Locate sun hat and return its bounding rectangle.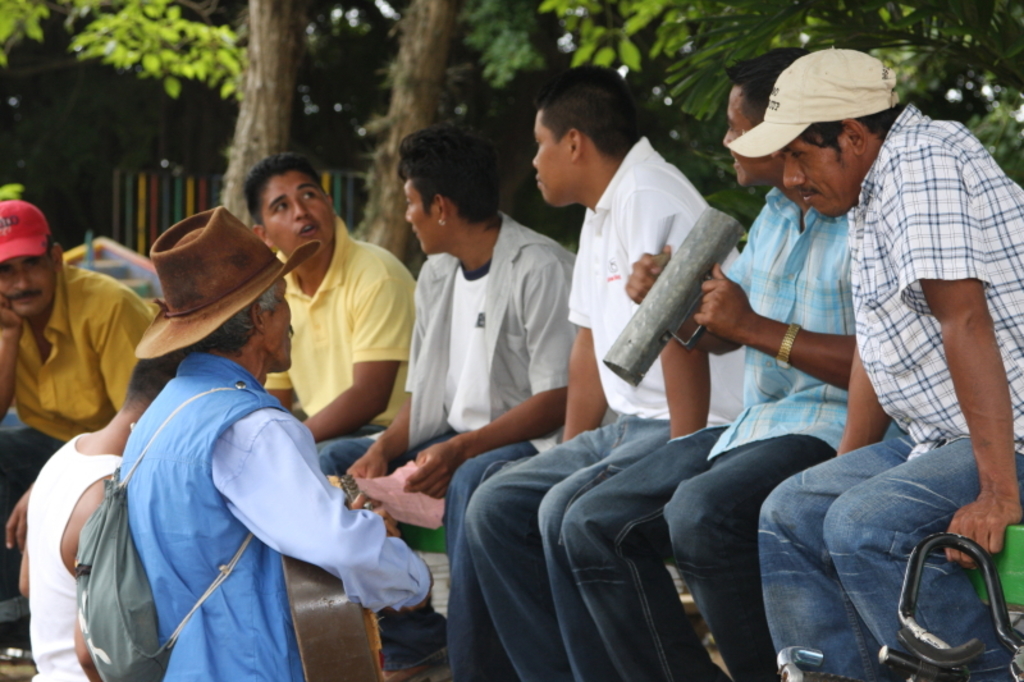
box(0, 201, 49, 266).
